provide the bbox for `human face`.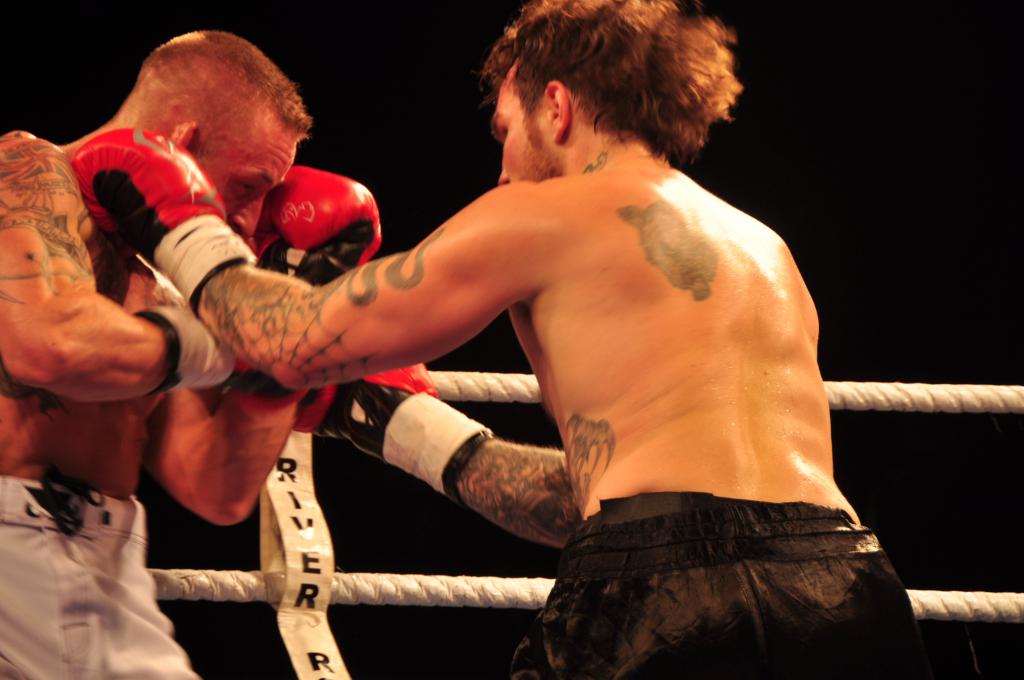
BBox(493, 70, 554, 183).
